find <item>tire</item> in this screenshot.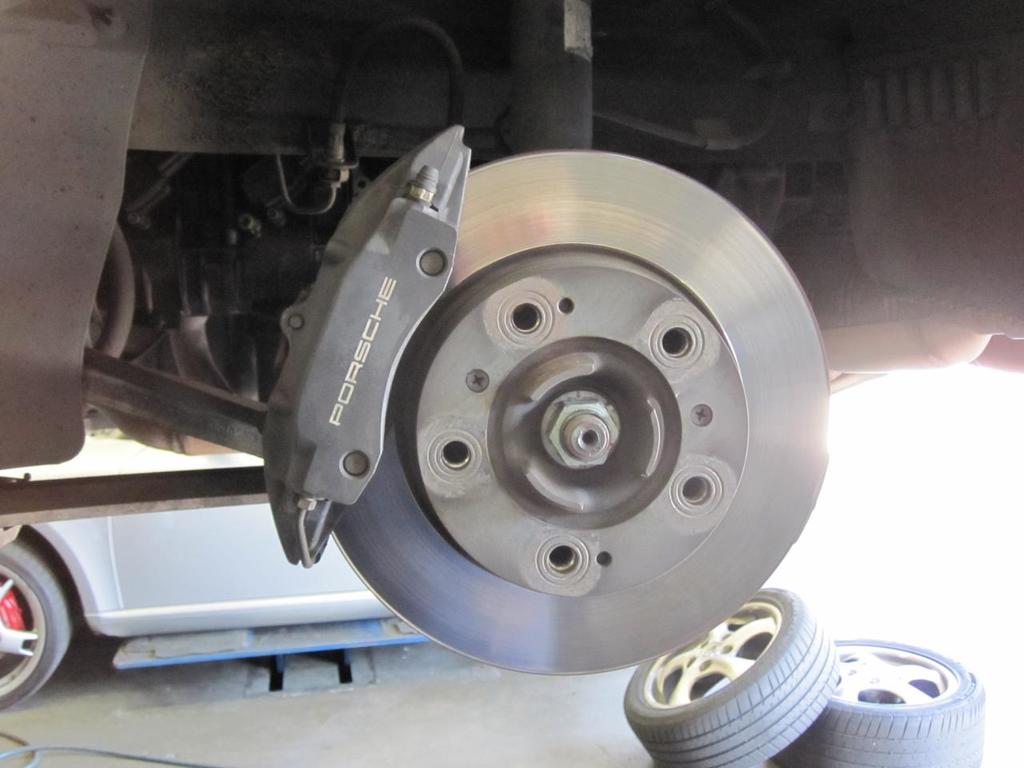
The bounding box for <item>tire</item> is <bbox>766, 636, 994, 767</bbox>.
